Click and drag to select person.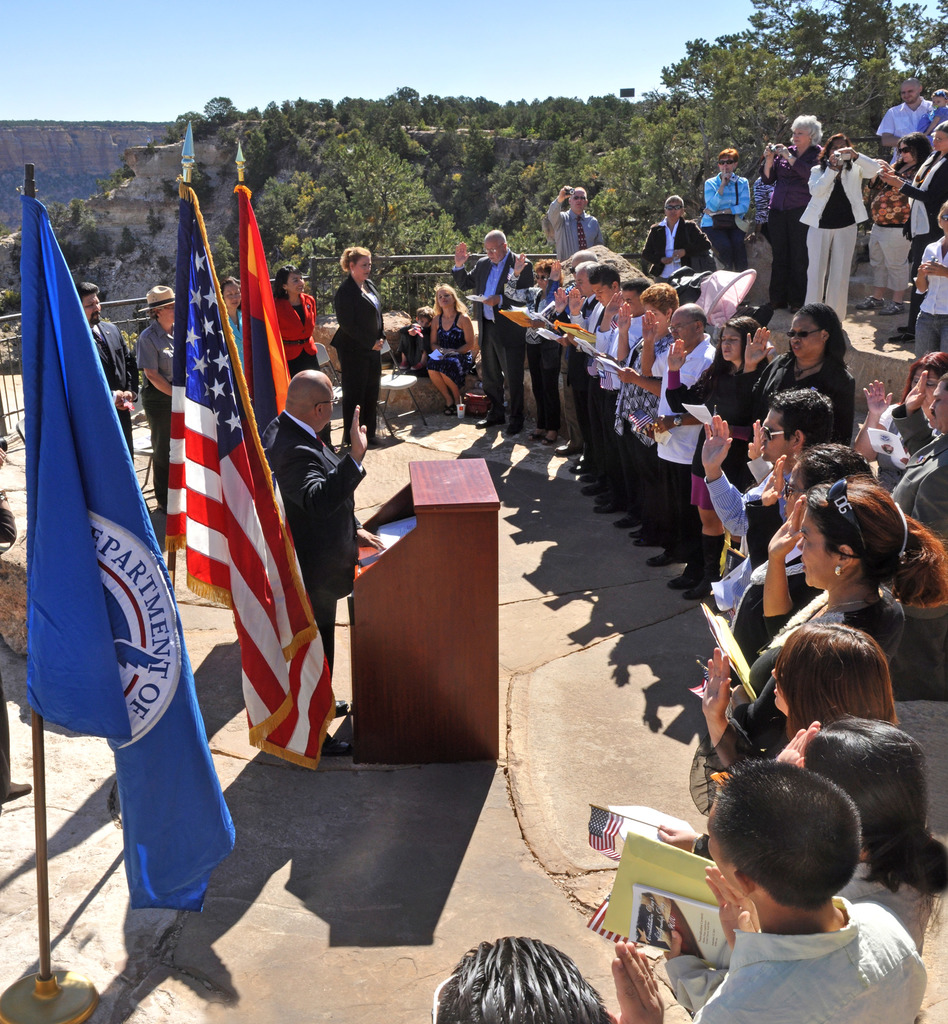
Selection: select_region(136, 279, 181, 524).
